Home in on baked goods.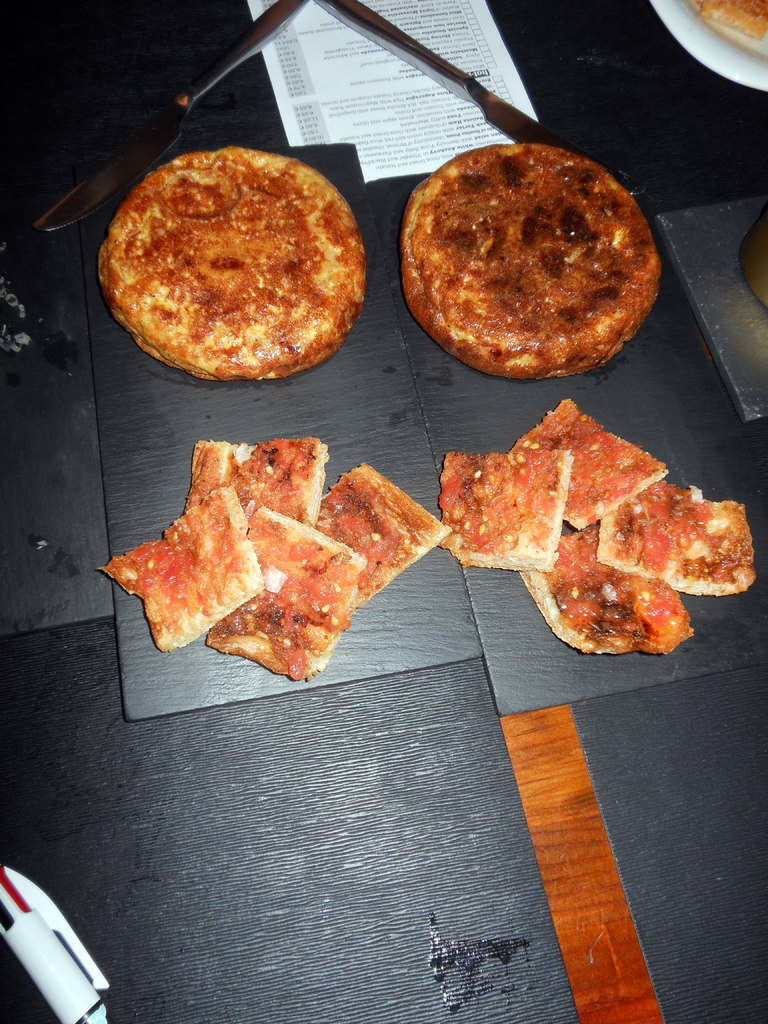
Homed in at pyautogui.locateOnScreen(184, 434, 327, 532).
